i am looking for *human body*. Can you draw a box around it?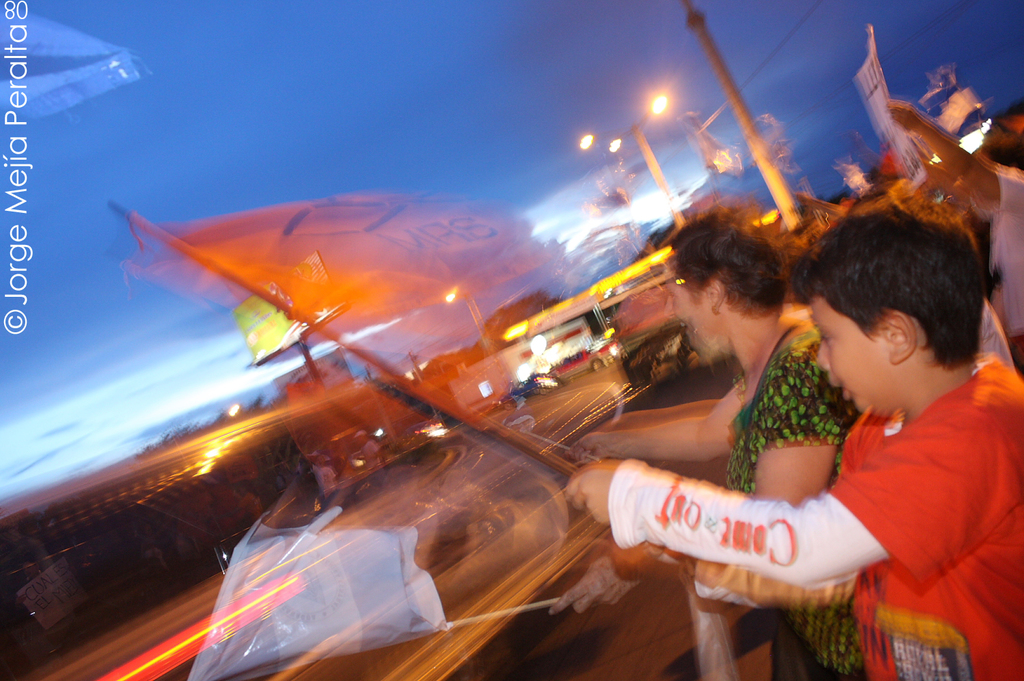
Sure, the bounding box is (x1=547, y1=321, x2=856, y2=680).
